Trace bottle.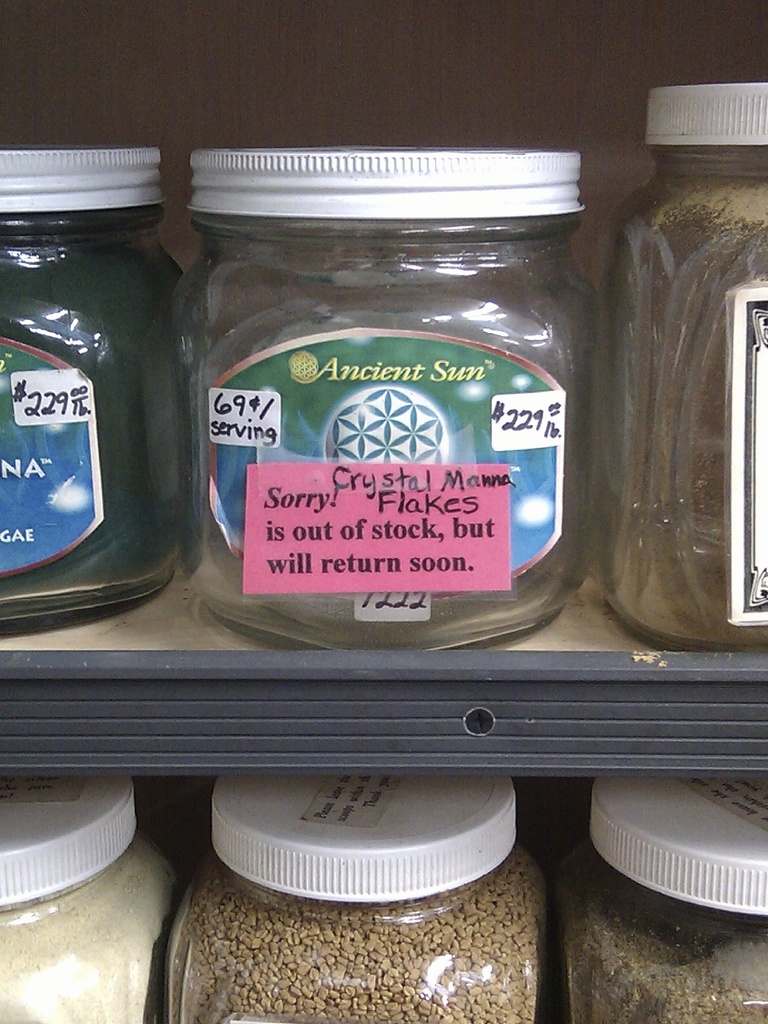
Traced to (0, 150, 191, 628).
